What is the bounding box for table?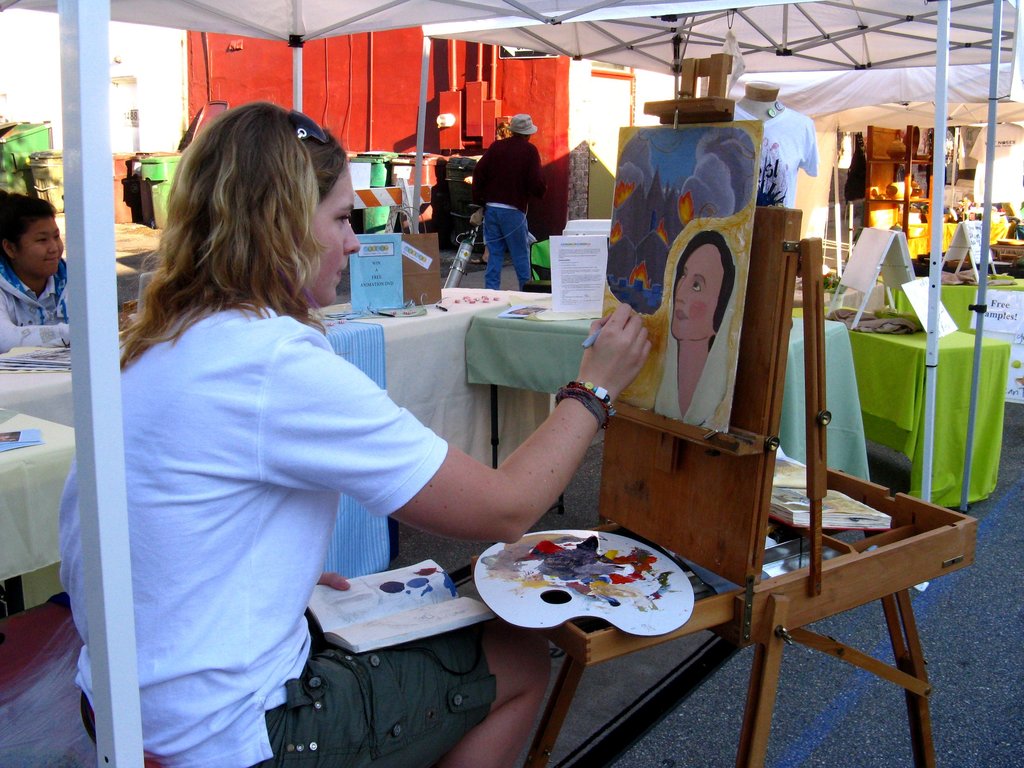
805/260/1010/505.
